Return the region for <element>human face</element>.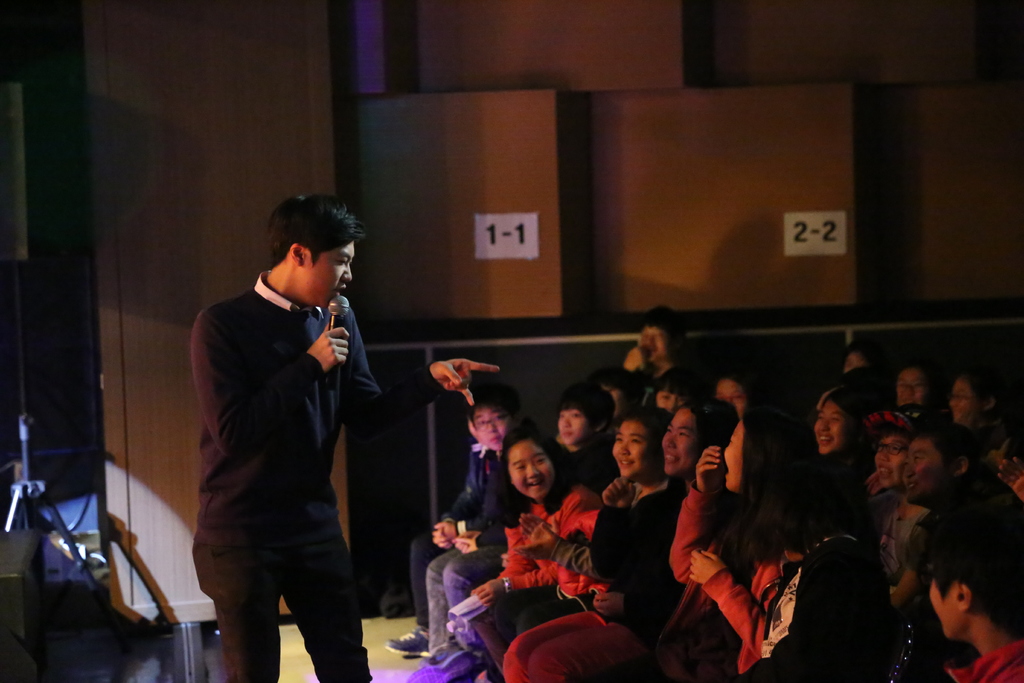
508, 444, 554, 504.
